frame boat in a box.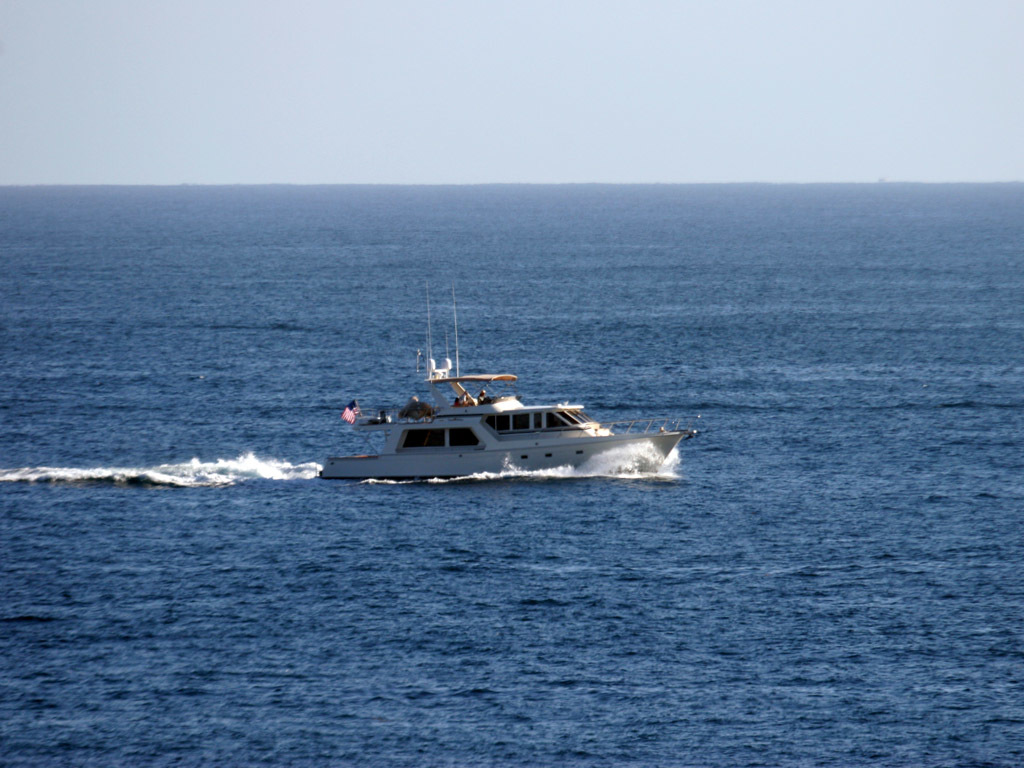
bbox(307, 338, 698, 500).
